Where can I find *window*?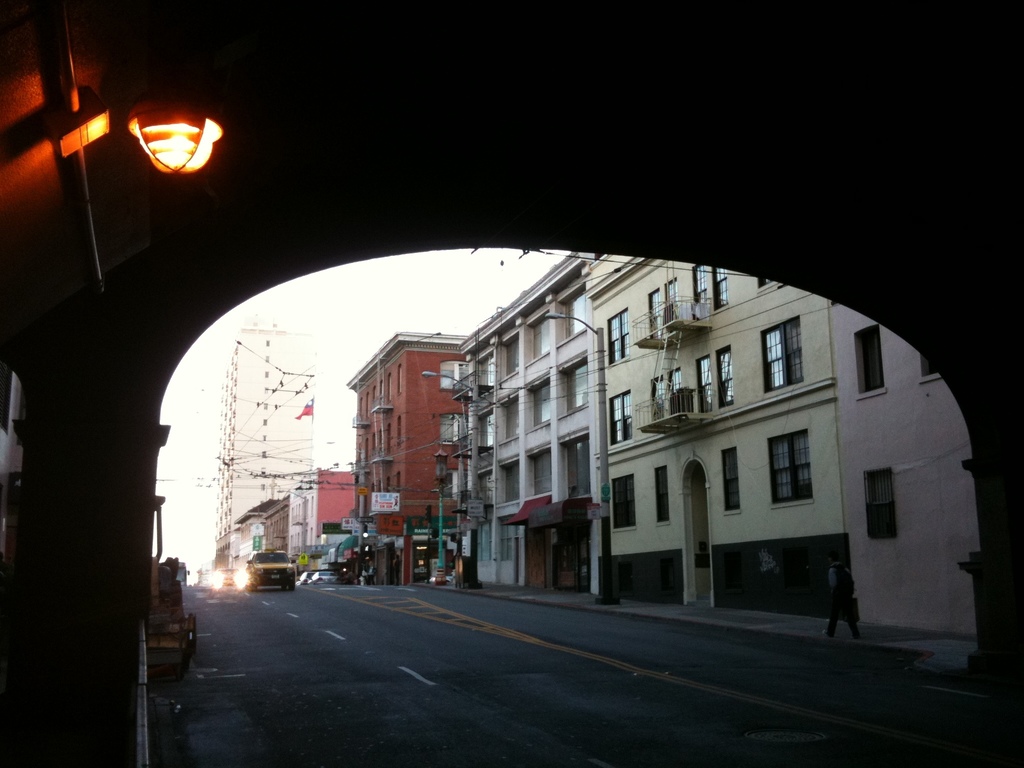
You can find it at [left=387, top=373, right=393, bottom=406].
